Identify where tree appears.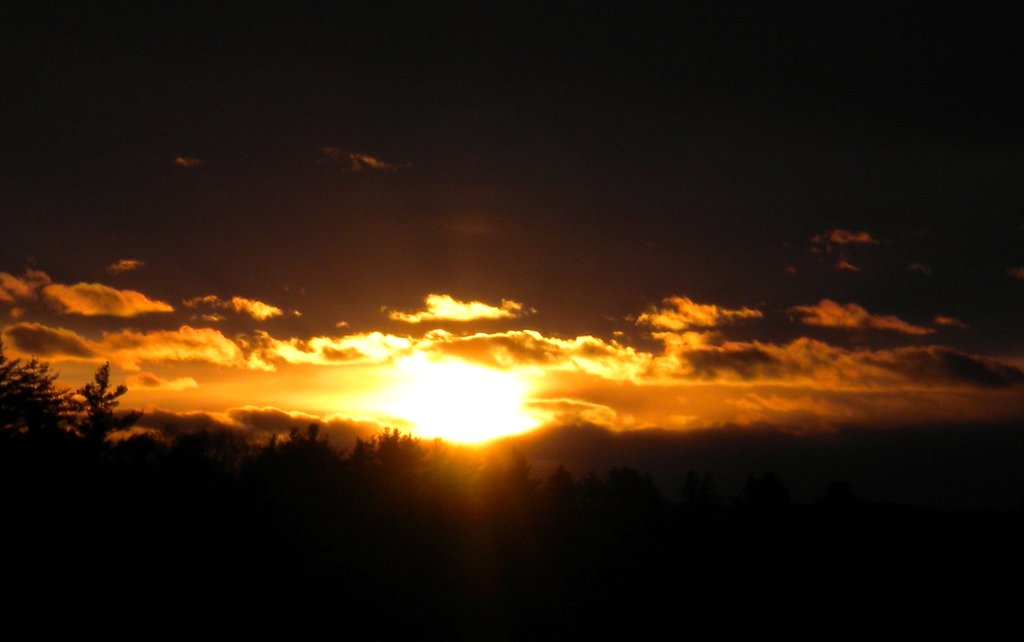
Appears at <box>37,353,136,453</box>.
